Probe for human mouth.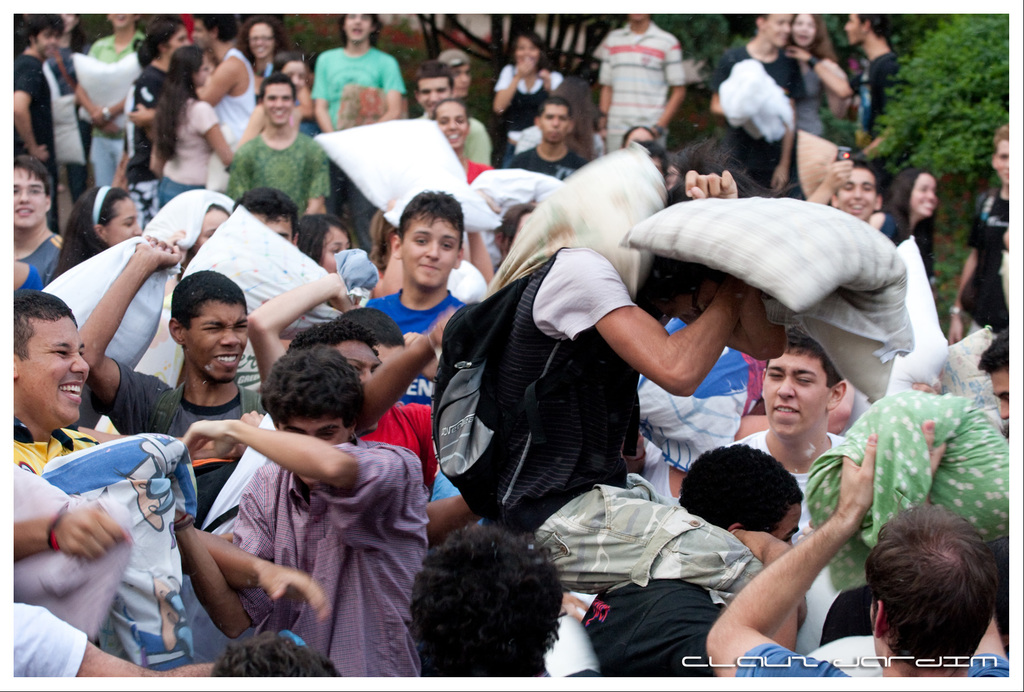
Probe result: rect(851, 202, 863, 211).
